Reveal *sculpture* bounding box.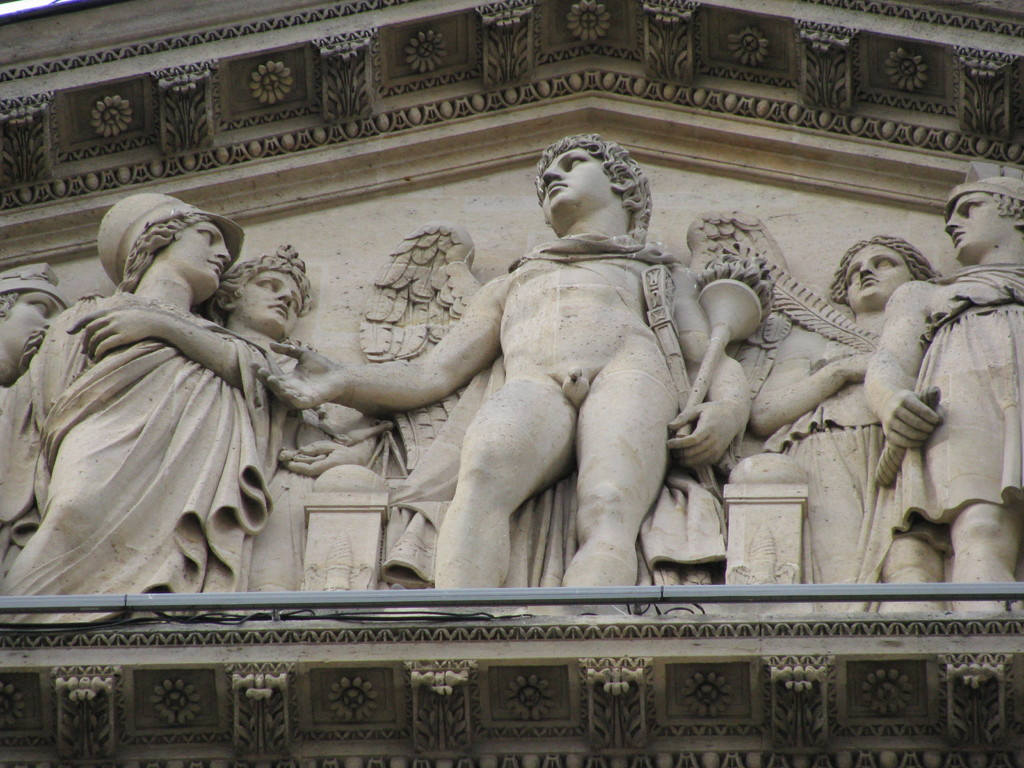
Revealed: pyautogui.locateOnScreen(741, 233, 951, 616).
